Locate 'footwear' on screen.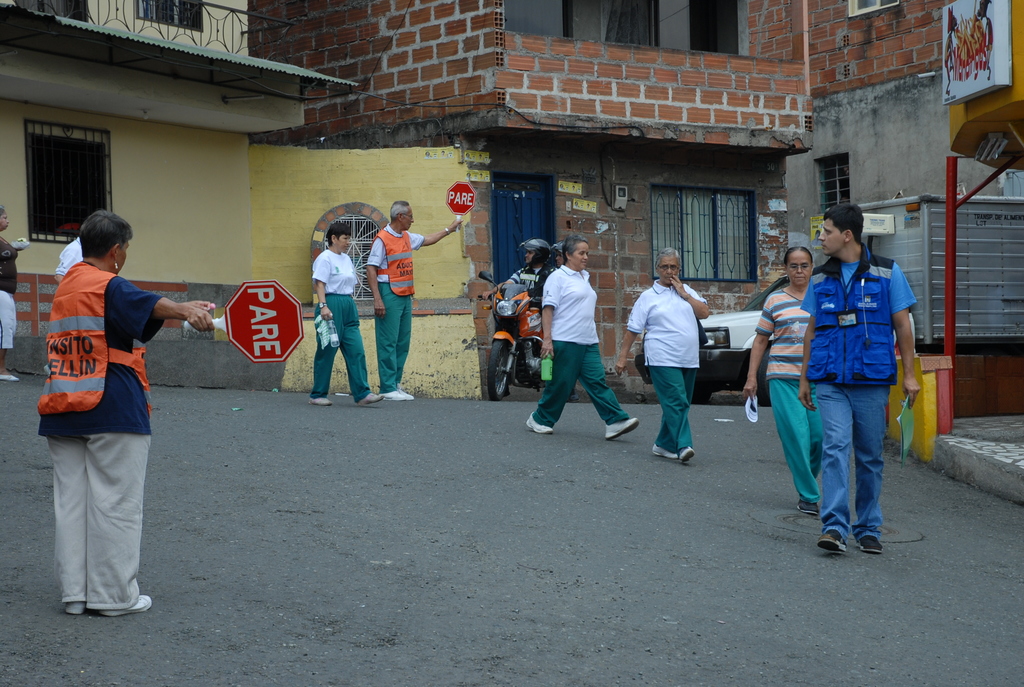
On screen at detection(524, 410, 549, 432).
